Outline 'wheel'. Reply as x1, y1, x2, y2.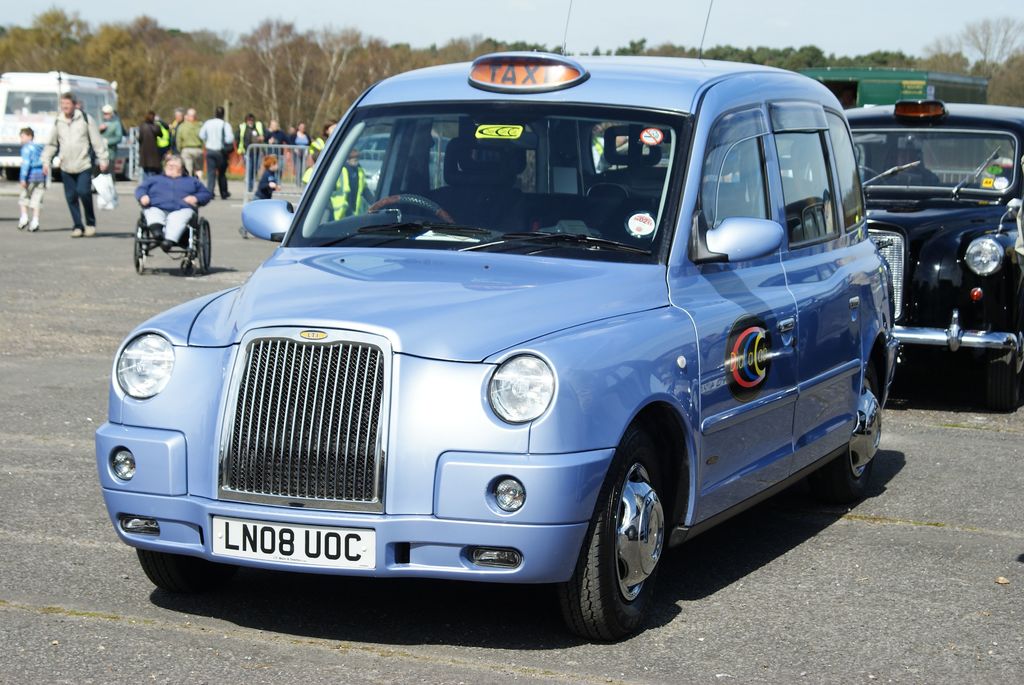
199, 221, 212, 271.
